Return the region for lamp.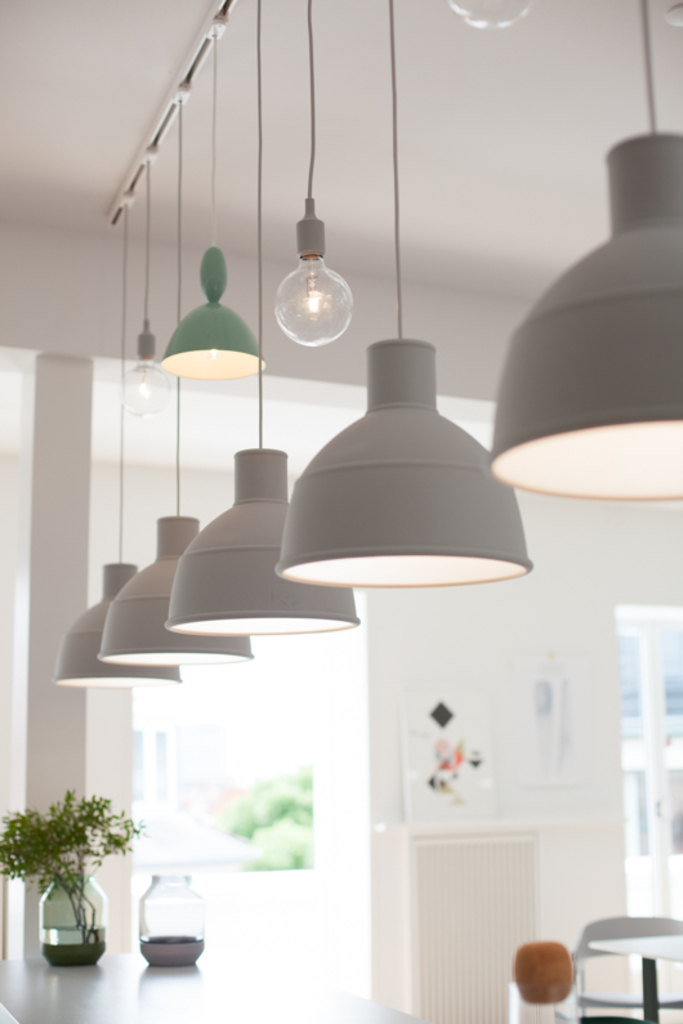
l=443, t=0, r=539, b=32.
